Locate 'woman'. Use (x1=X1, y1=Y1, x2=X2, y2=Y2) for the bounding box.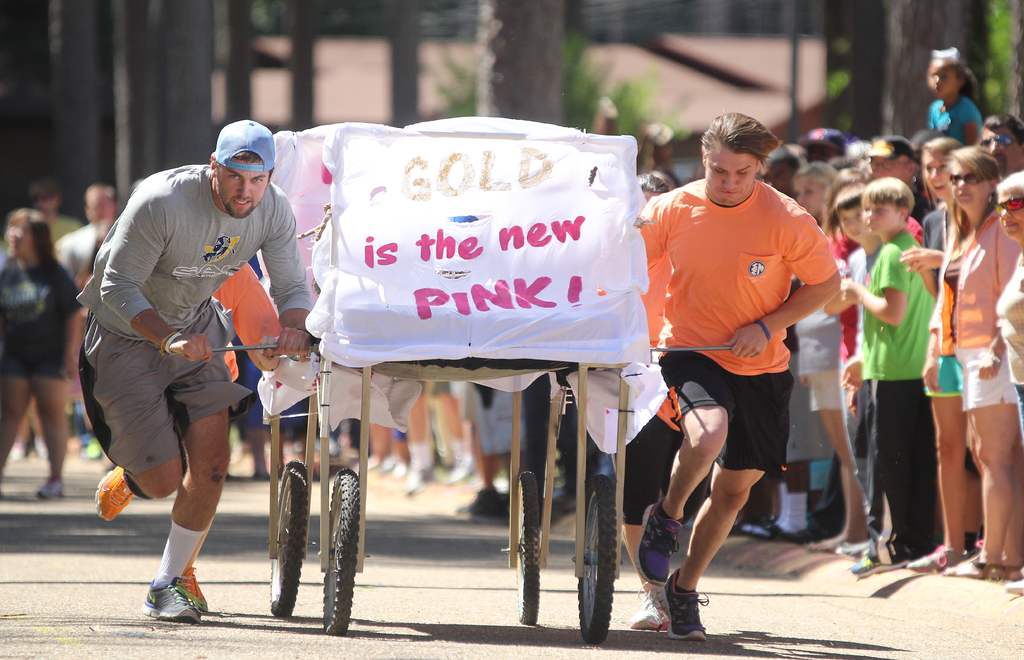
(x1=0, y1=206, x2=83, y2=495).
